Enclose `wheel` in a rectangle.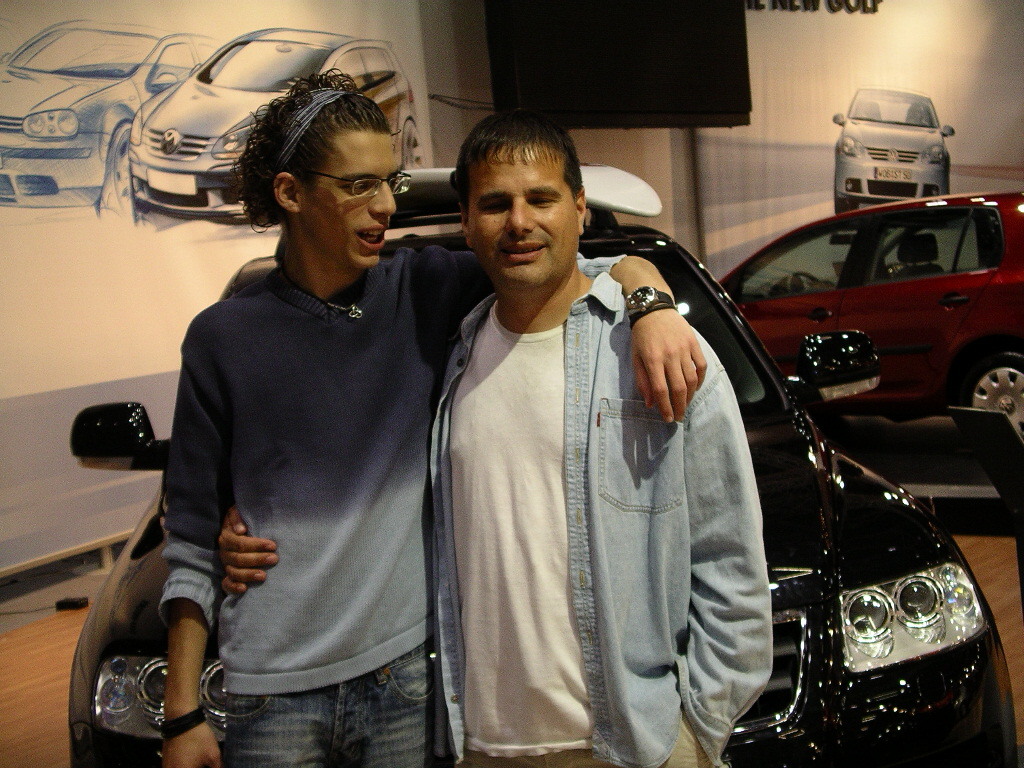
bbox=[403, 118, 425, 172].
